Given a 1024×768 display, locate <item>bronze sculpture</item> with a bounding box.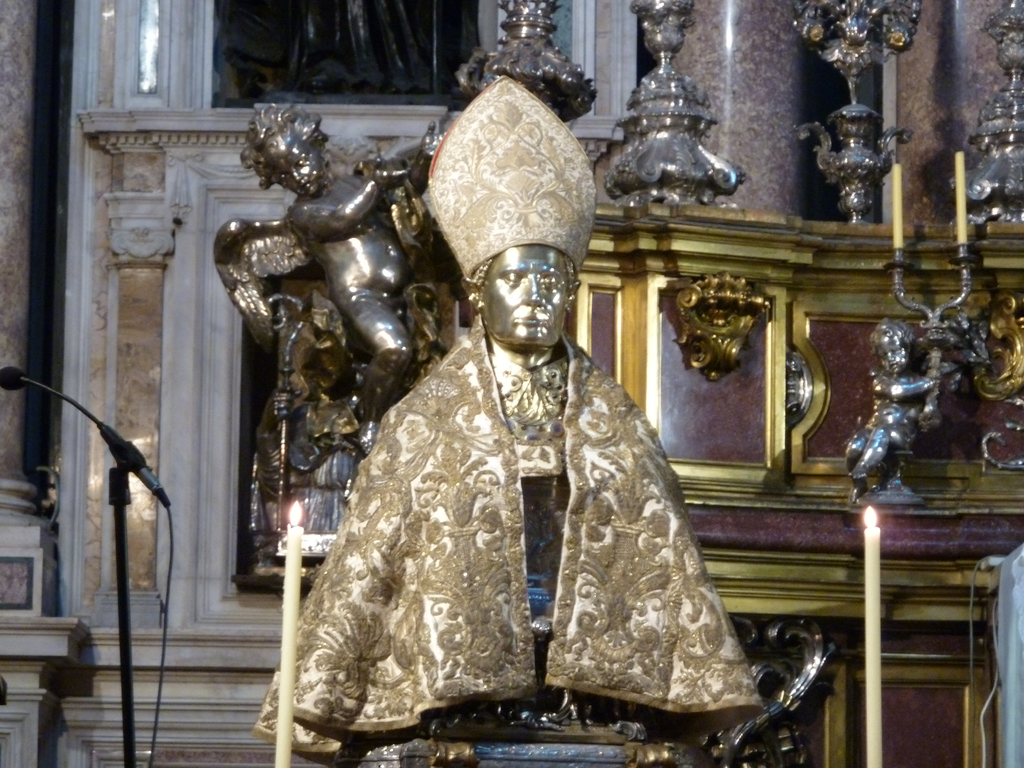
Located: <bbox>212, 100, 448, 456</bbox>.
